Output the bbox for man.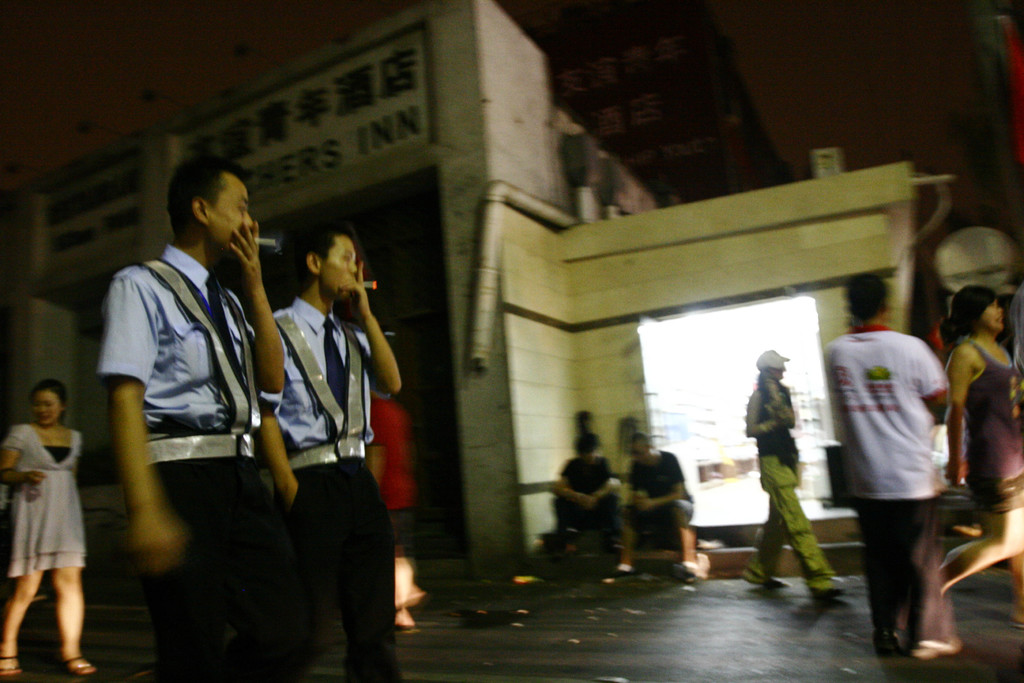
box(94, 157, 287, 682).
